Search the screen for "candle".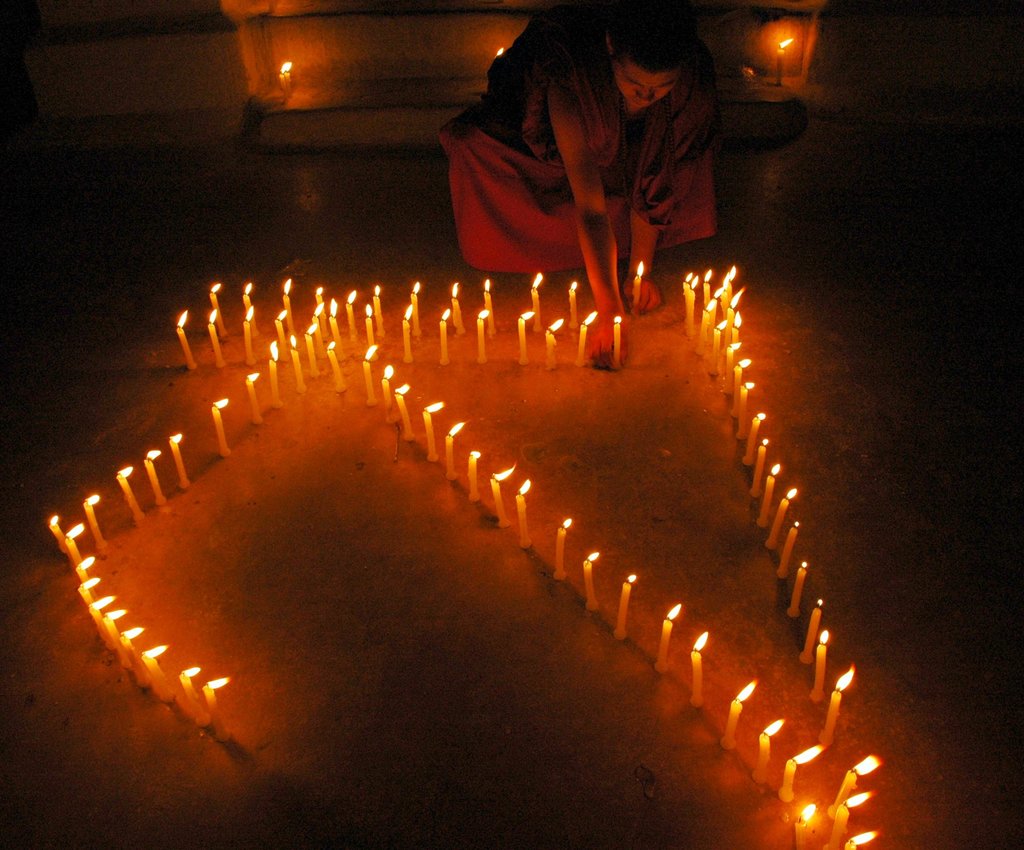
Found at [left=279, top=279, right=291, bottom=326].
